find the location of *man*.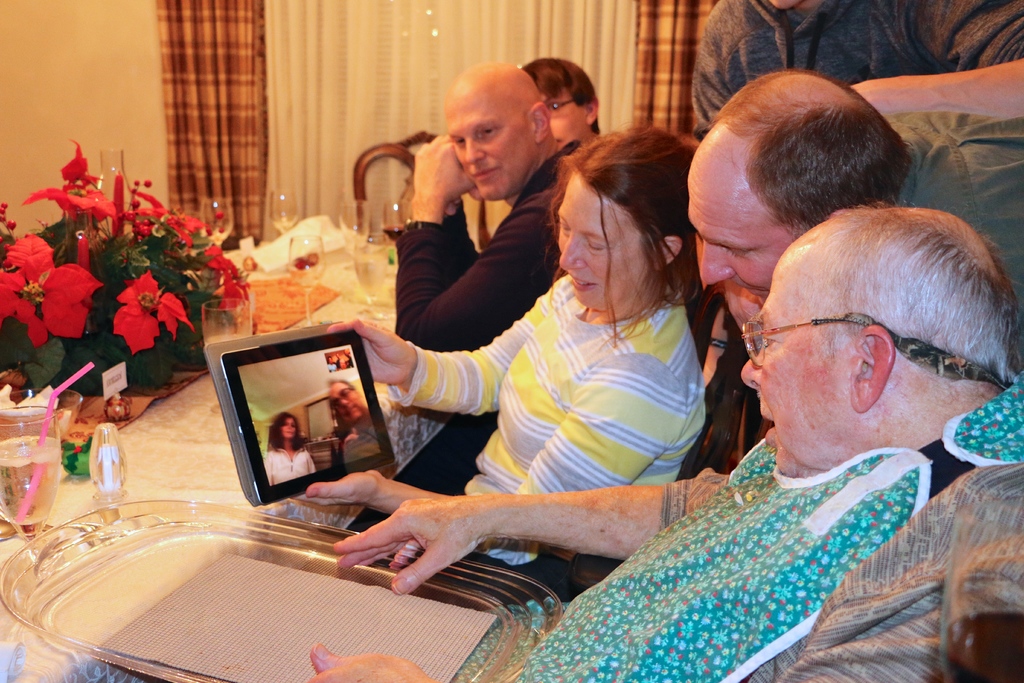
Location: pyautogui.locateOnScreen(508, 37, 604, 152).
